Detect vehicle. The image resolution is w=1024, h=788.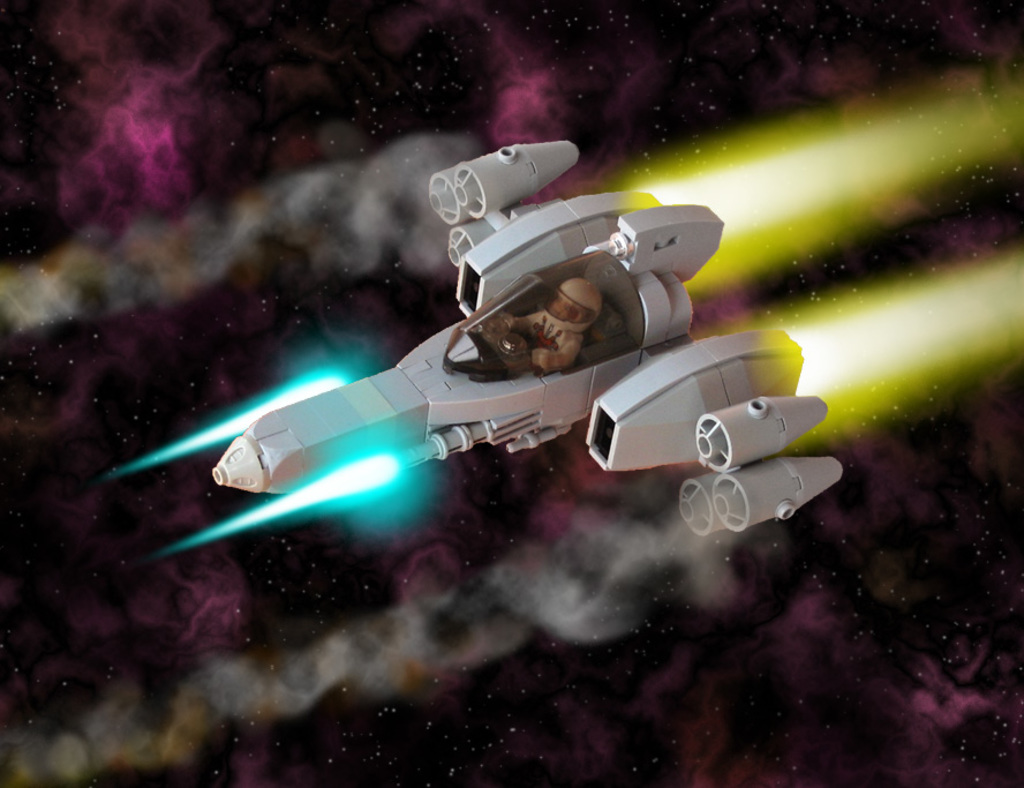
{"left": 174, "top": 130, "right": 823, "bottom": 605}.
